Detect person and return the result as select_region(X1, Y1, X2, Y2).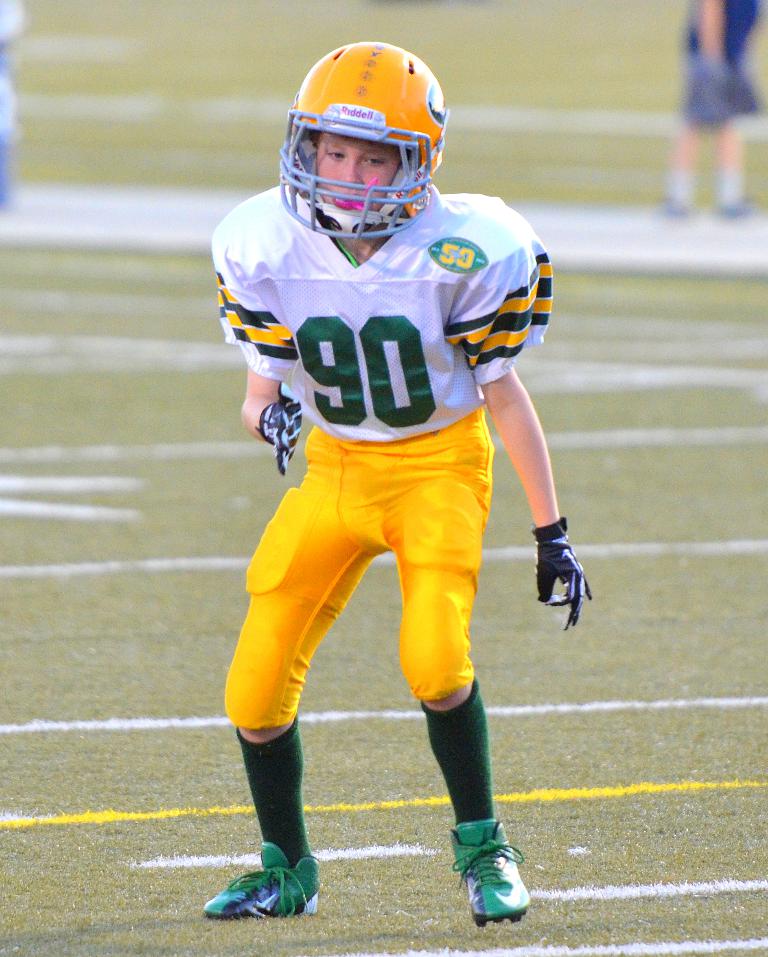
select_region(656, 0, 762, 222).
